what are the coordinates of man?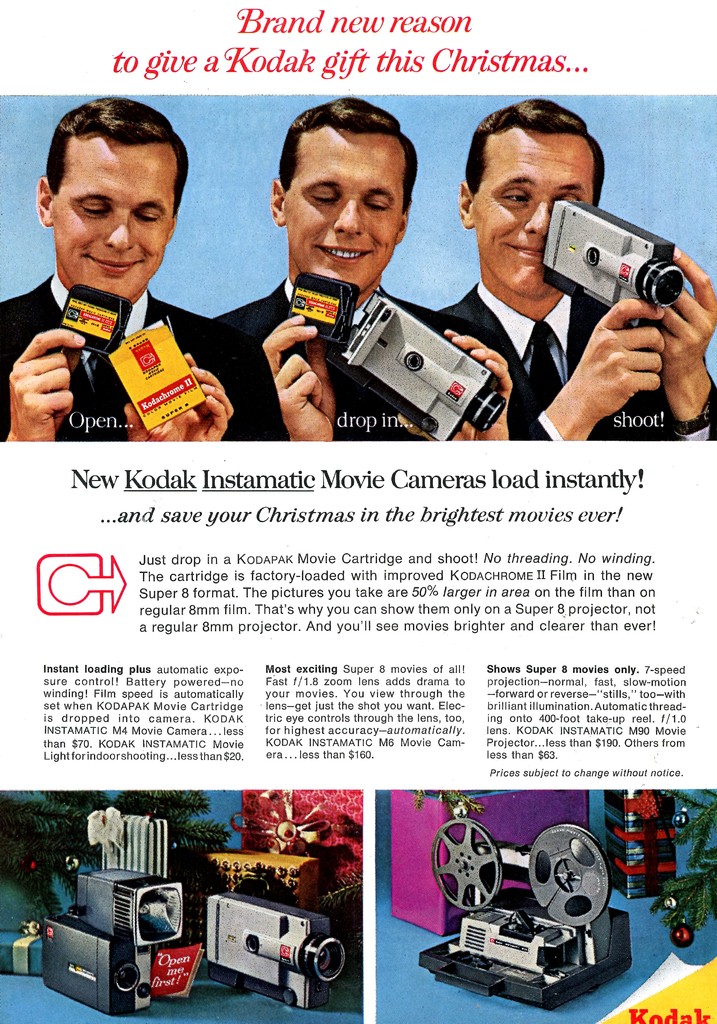
{"x1": 211, "y1": 97, "x2": 521, "y2": 444}.
